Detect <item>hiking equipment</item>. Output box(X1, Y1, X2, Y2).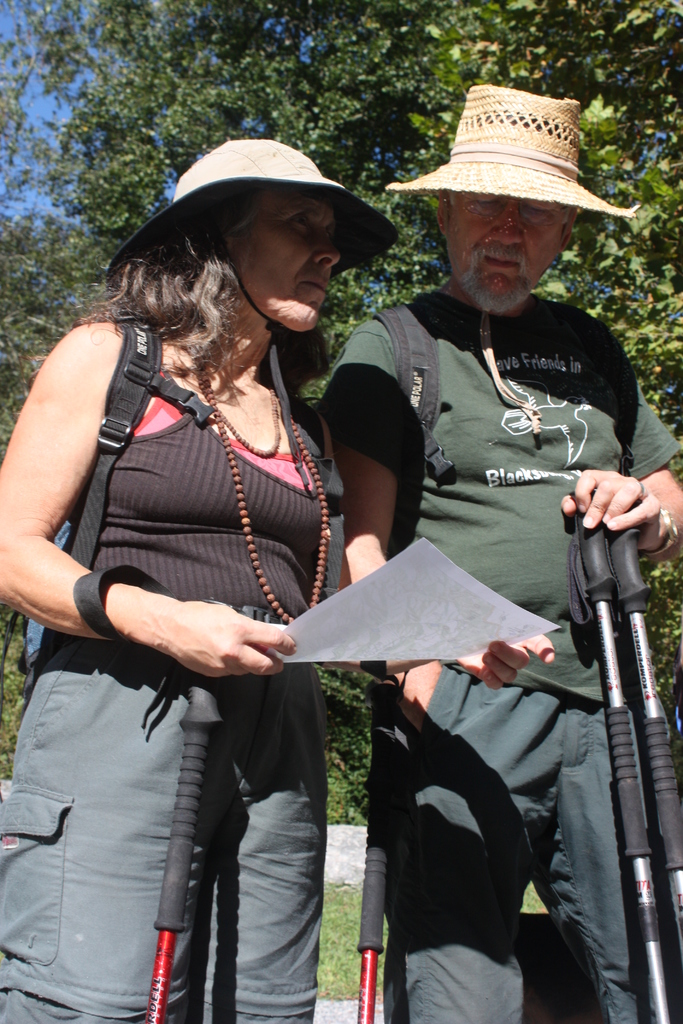
box(611, 518, 682, 963).
